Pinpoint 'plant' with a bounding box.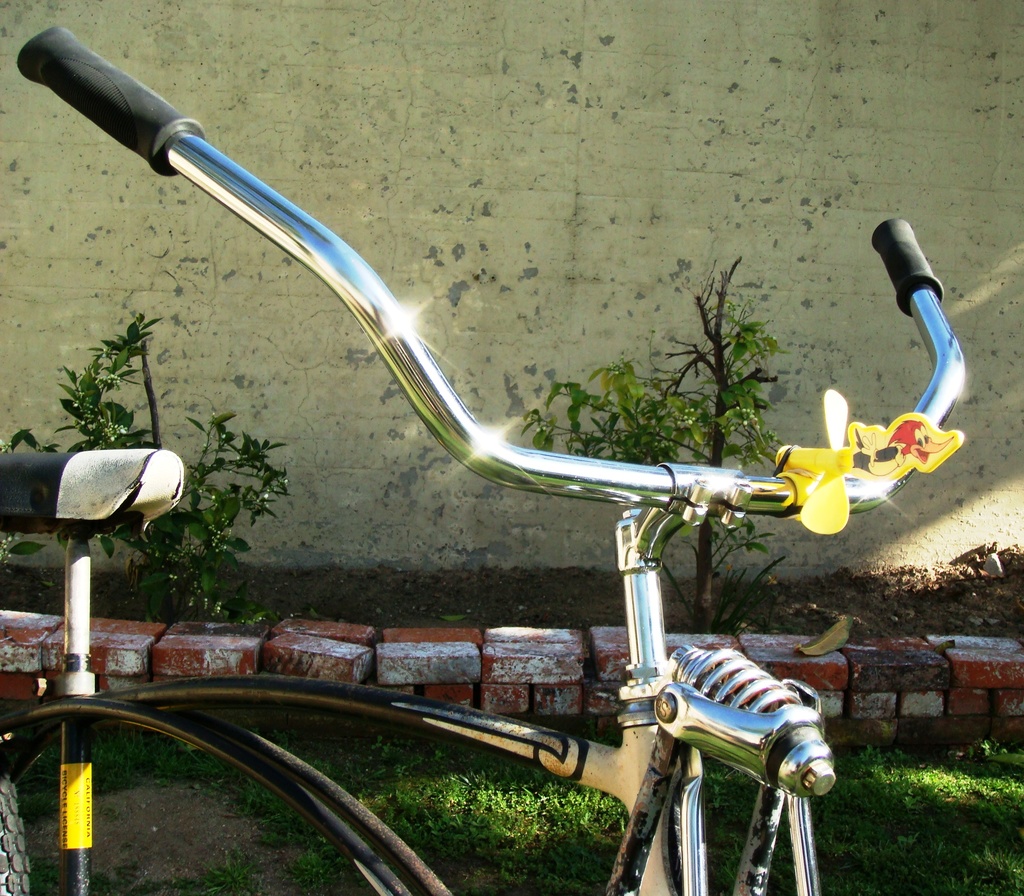
(517, 252, 809, 636).
